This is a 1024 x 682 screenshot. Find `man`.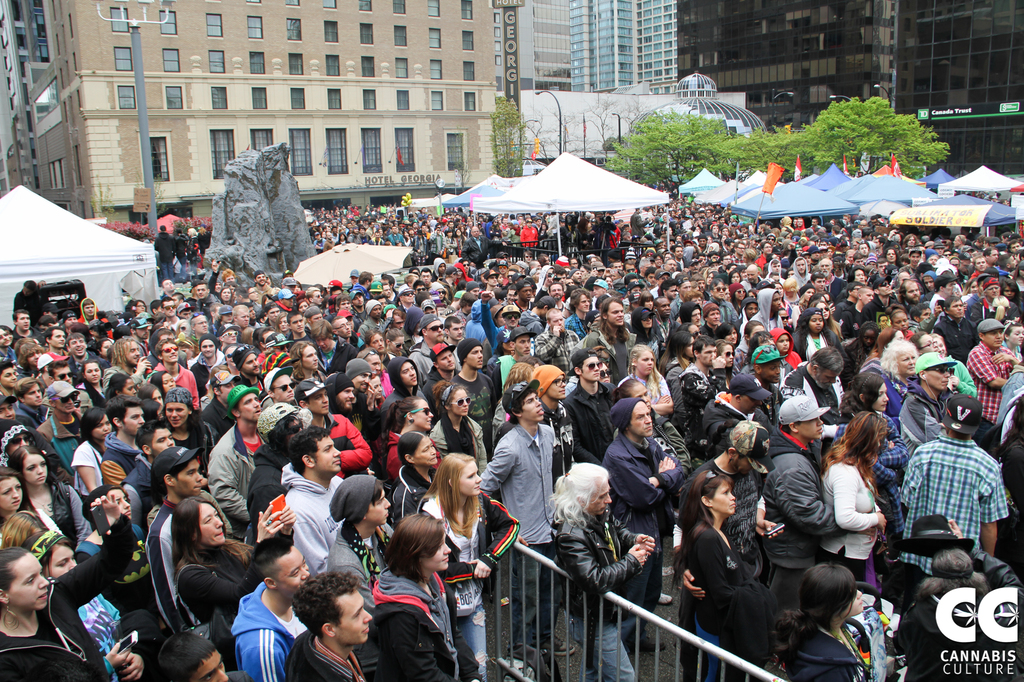
Bounding box: detection(241, 328, 253, 342).
